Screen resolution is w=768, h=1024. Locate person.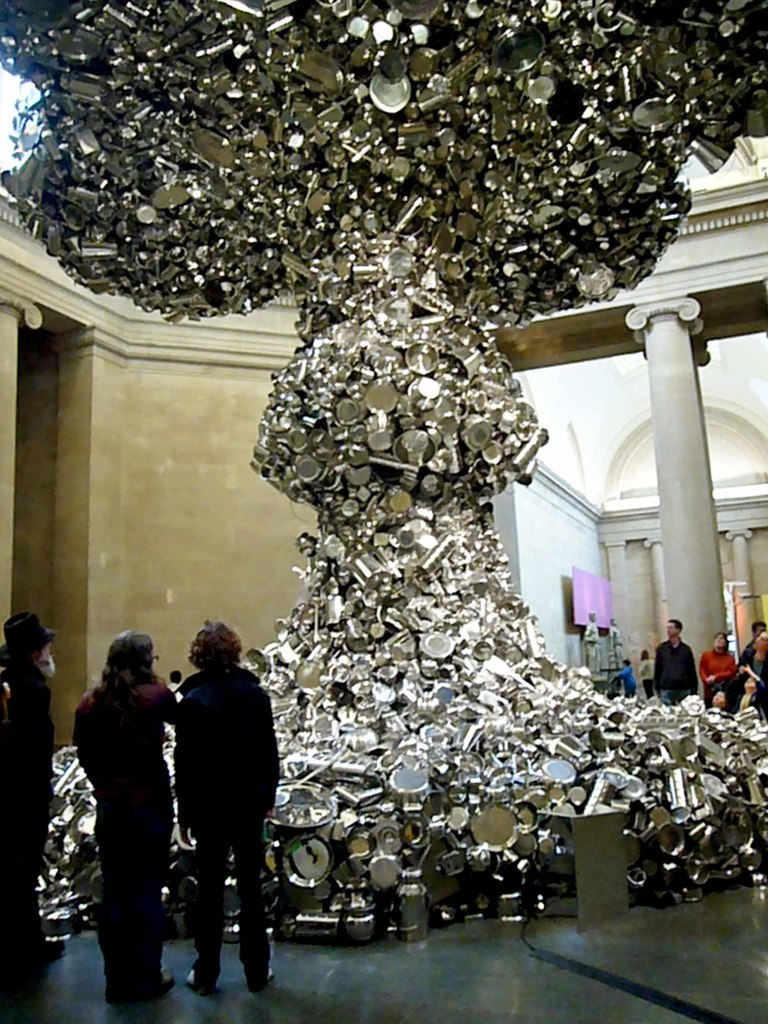
rect(0, 605, 73, 1009).
